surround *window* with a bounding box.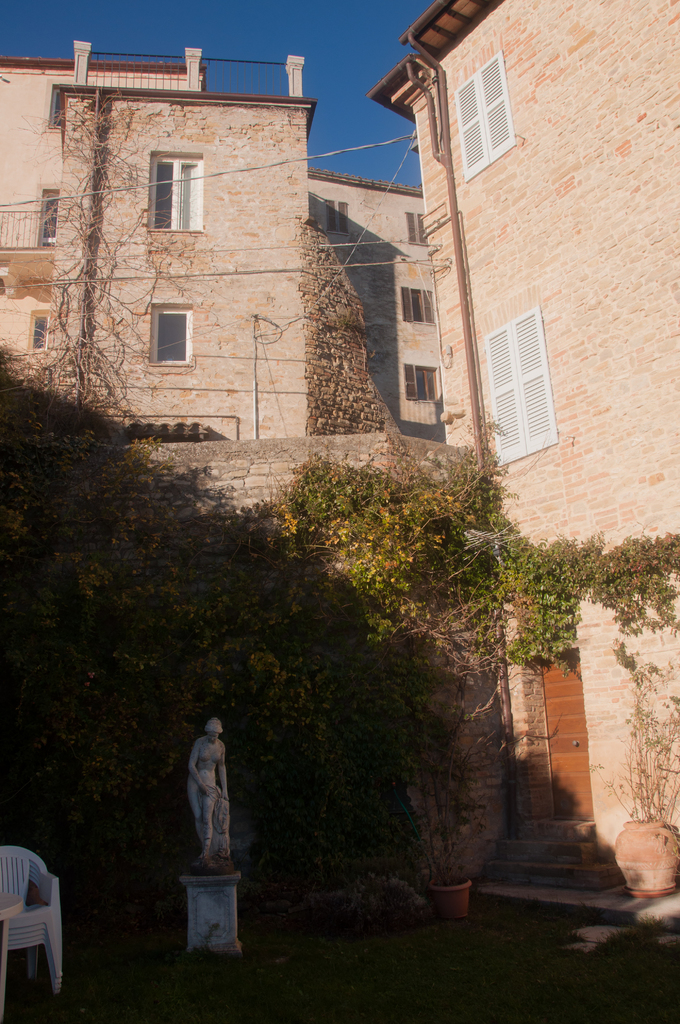
[151, 309, 190, 369].
